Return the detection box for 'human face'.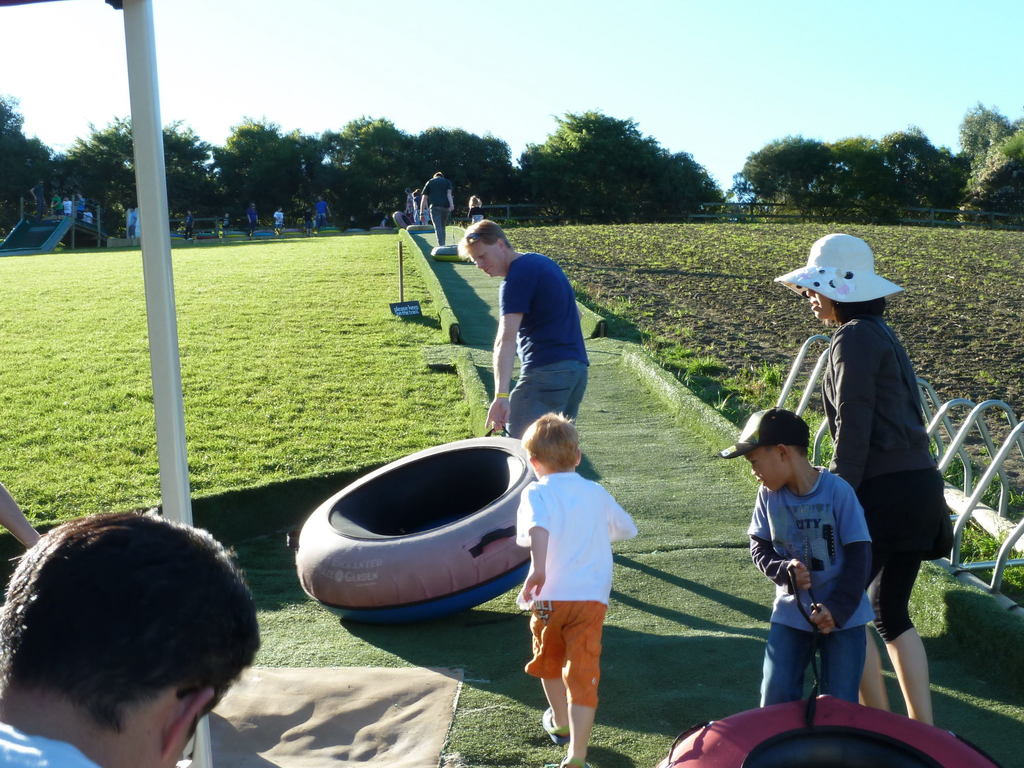
(x1=466, y1=250, x2=506, y2=276).
